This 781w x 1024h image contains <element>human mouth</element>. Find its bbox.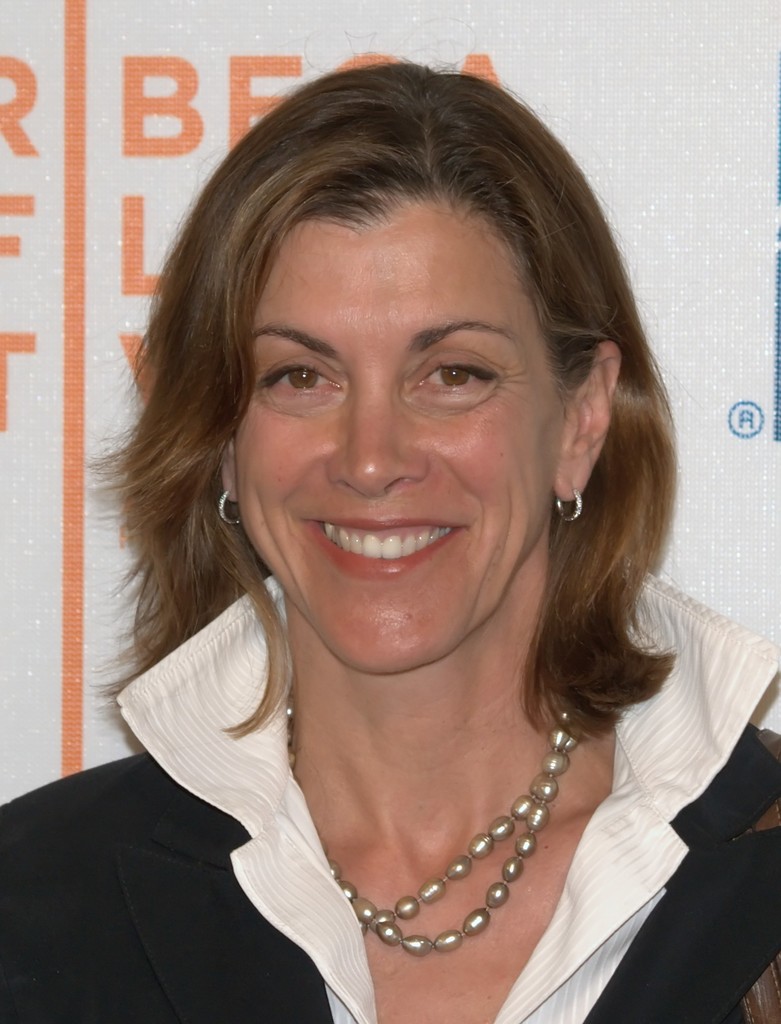
detection(302, 497, 470, 593).
